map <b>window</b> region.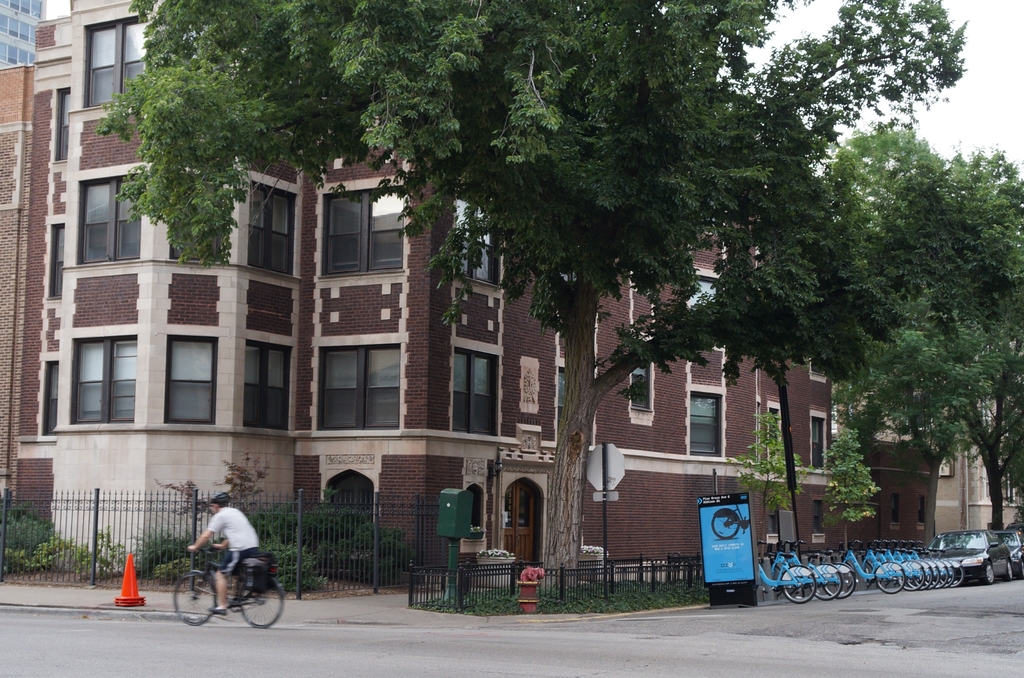
Mapped to {"left": 556, "top": 367, "right": 564, "bottom": 419}.
